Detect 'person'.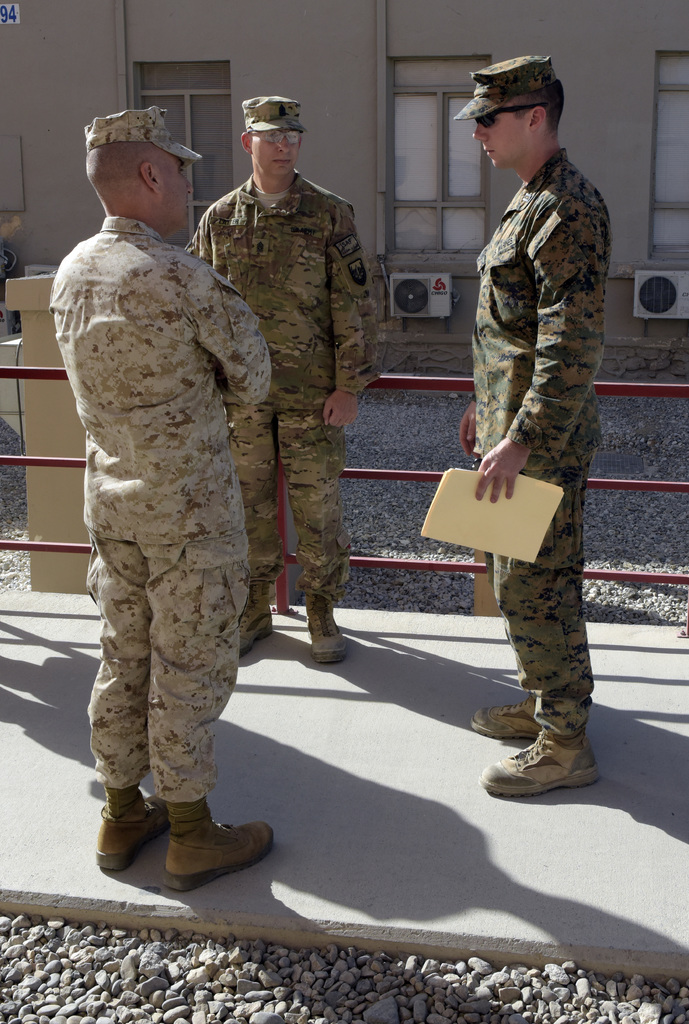
Detected at x1=188, y1=95, x2=375, y2=664.
